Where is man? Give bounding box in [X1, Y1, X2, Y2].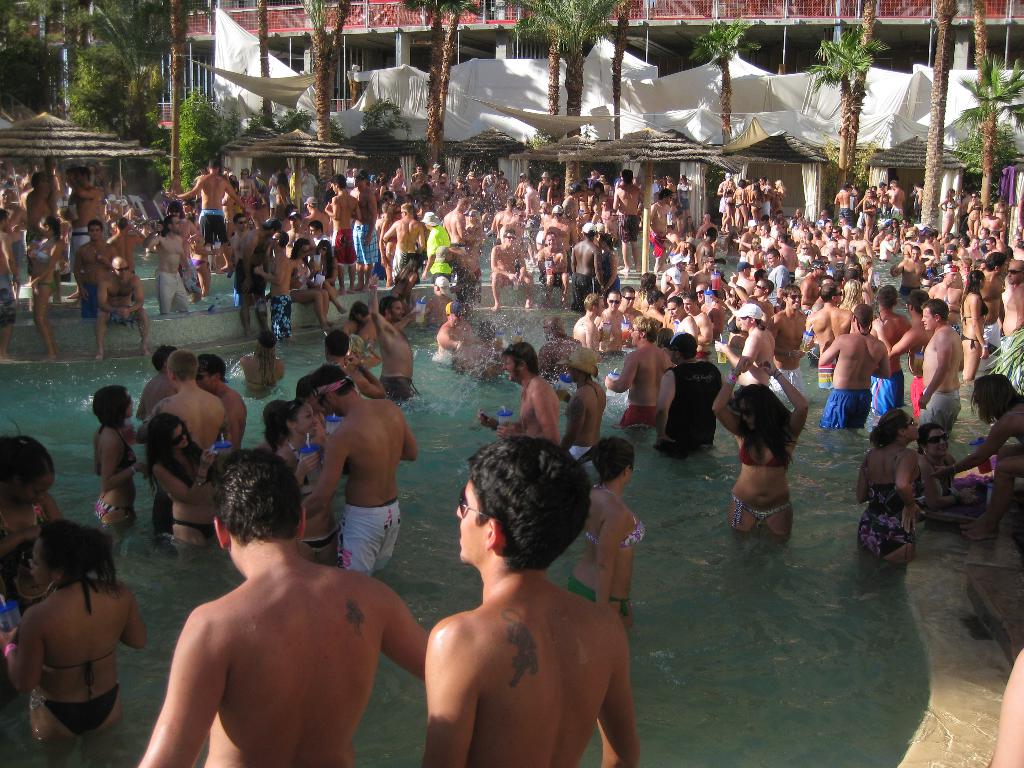
[146, 347, 232, 454].
